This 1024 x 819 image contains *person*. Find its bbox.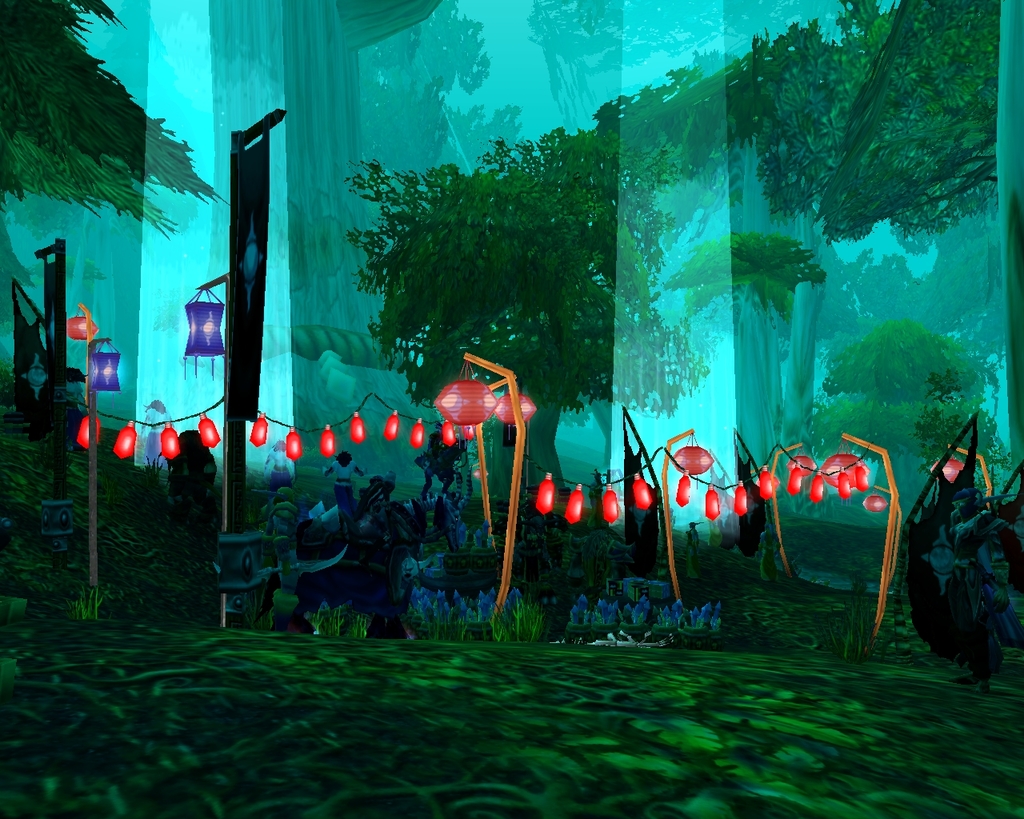
(x1=322, y1=447, x2=365, y2=525).
